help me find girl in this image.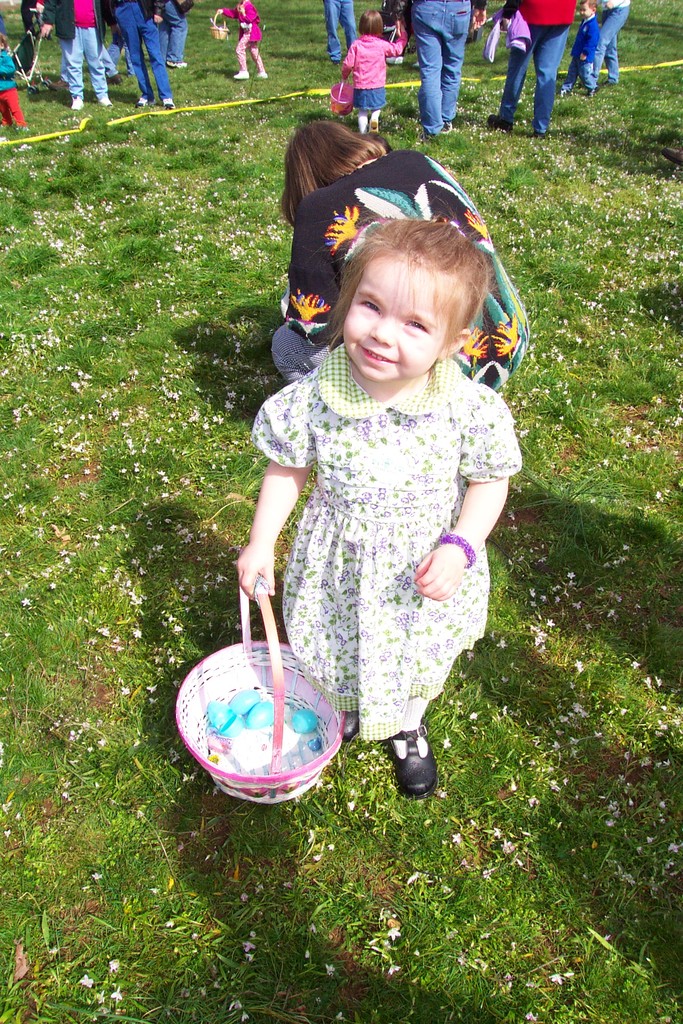
Found it: <bbox>234, 205, 521, 798</bbox>.
